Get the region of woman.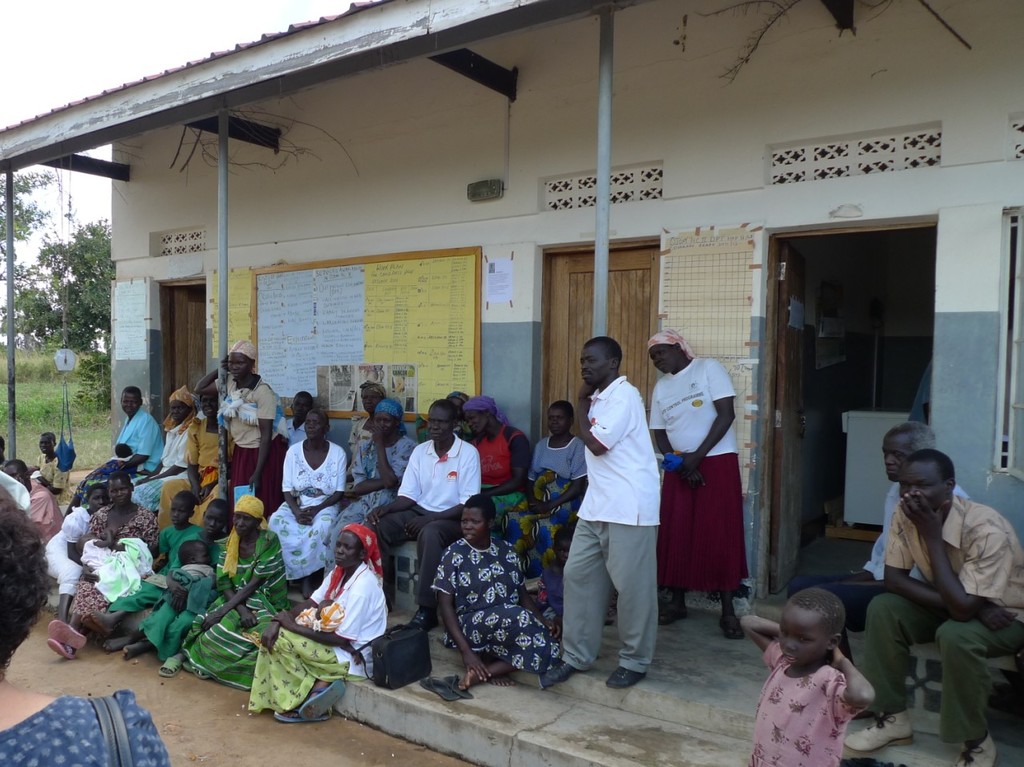
x1=158 y1=391 x2=234 y2=527.
